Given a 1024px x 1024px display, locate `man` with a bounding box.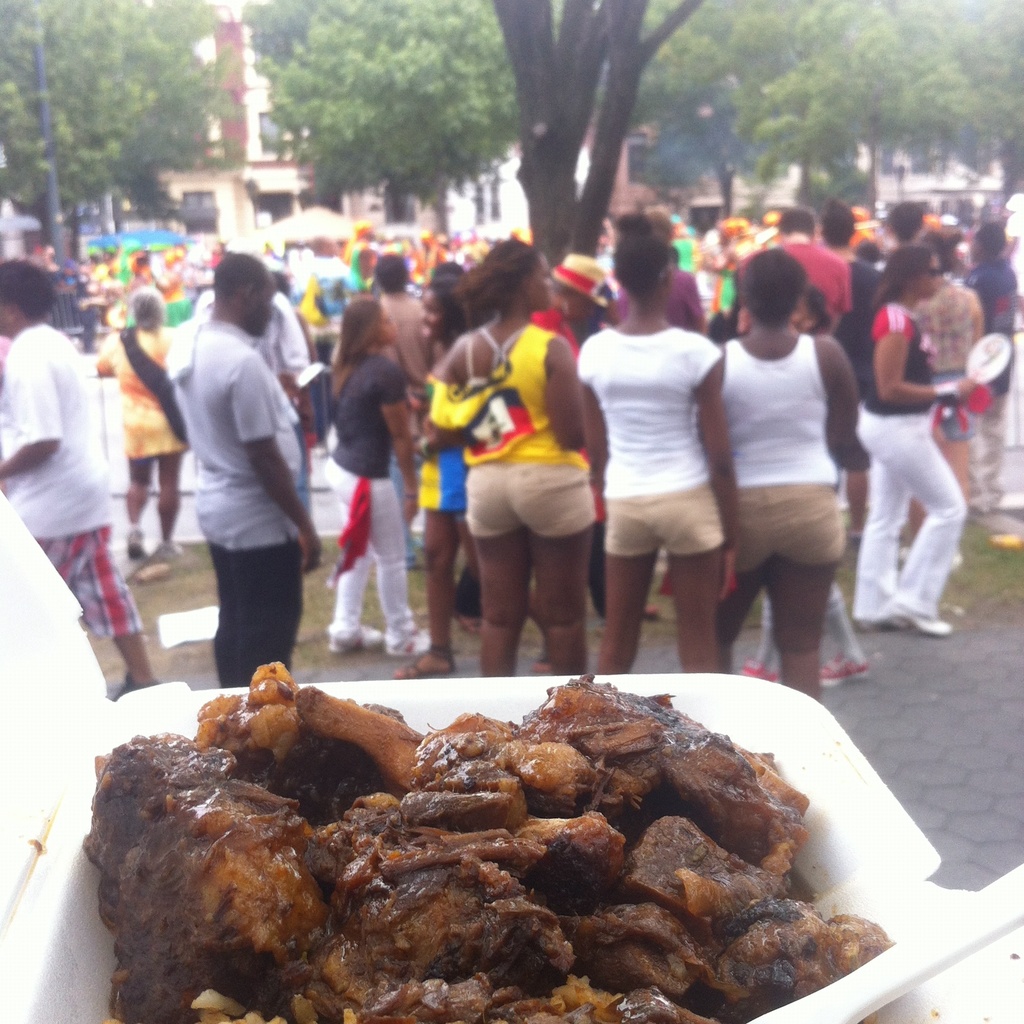
Located: box(737, 204, 852, 337).
